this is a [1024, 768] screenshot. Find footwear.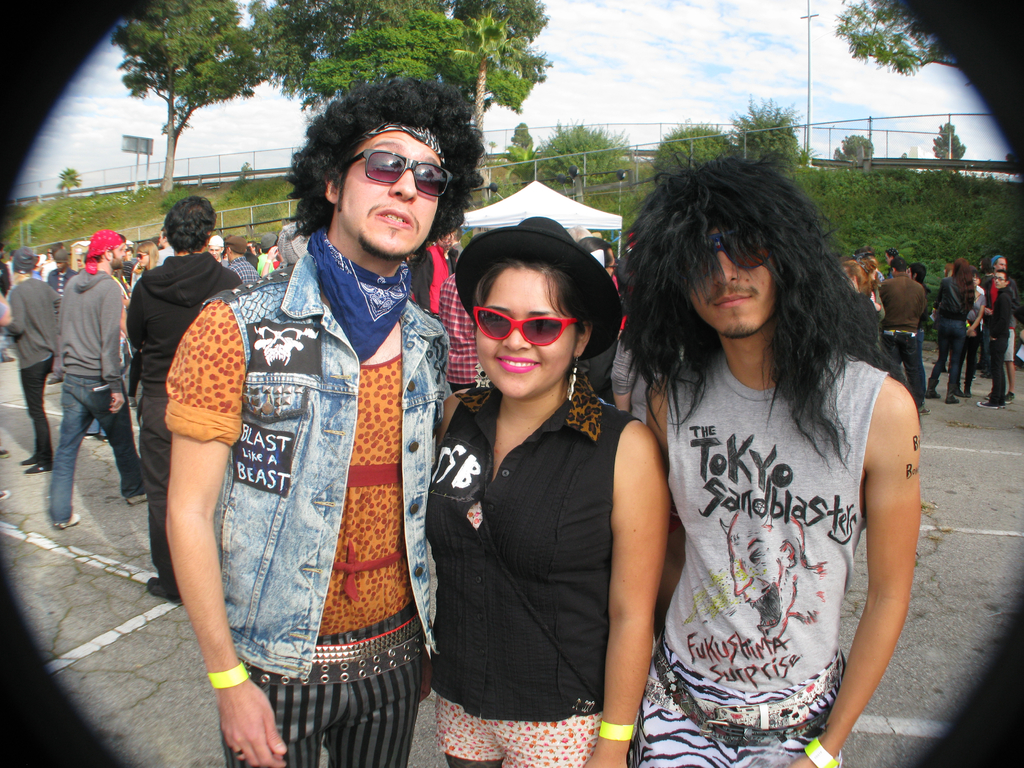
Bounding box: locate(22, 465, 51, 477).
